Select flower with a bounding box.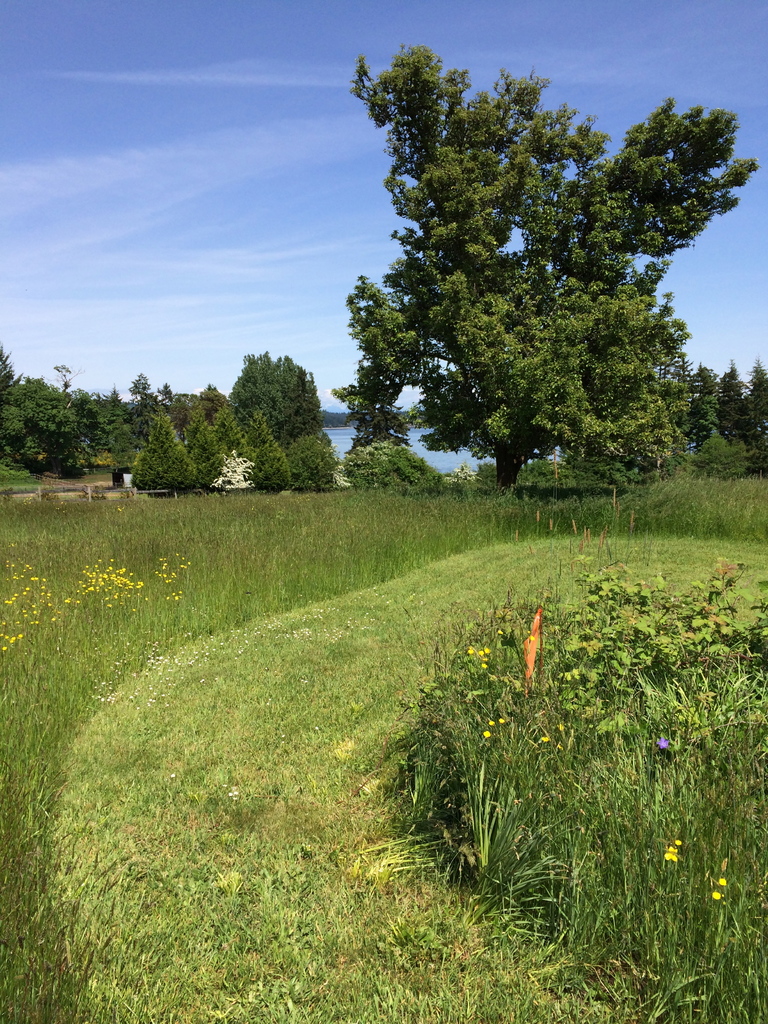
left=490, top=722, right=494, bottom=725.
